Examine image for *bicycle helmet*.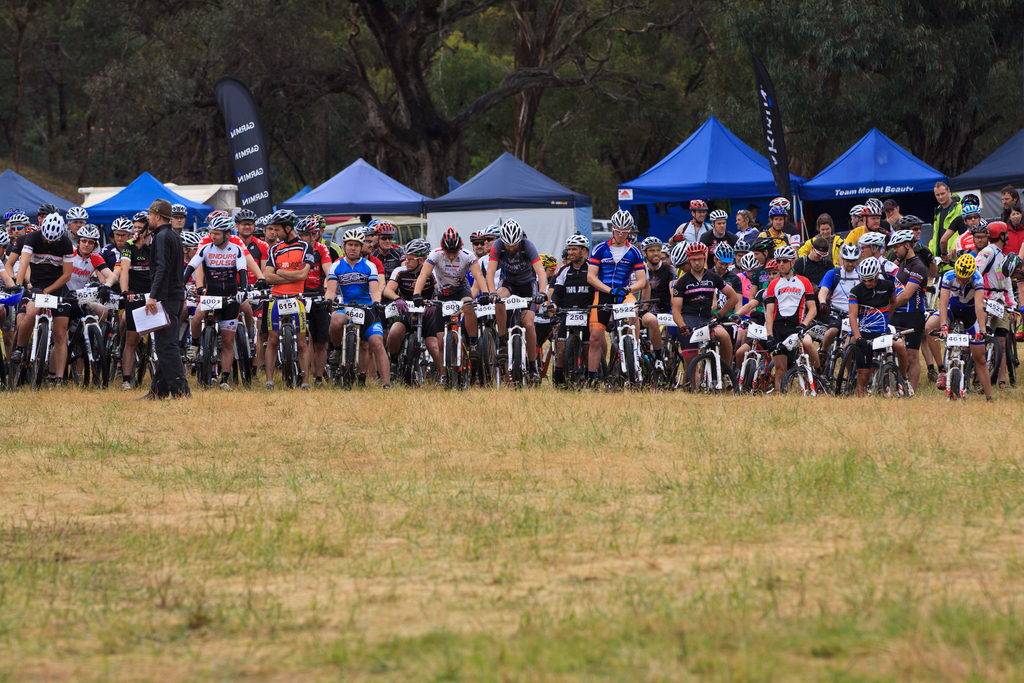
Examination result: pyautogui.locateOnScreen(232, 208, 256, 217).
